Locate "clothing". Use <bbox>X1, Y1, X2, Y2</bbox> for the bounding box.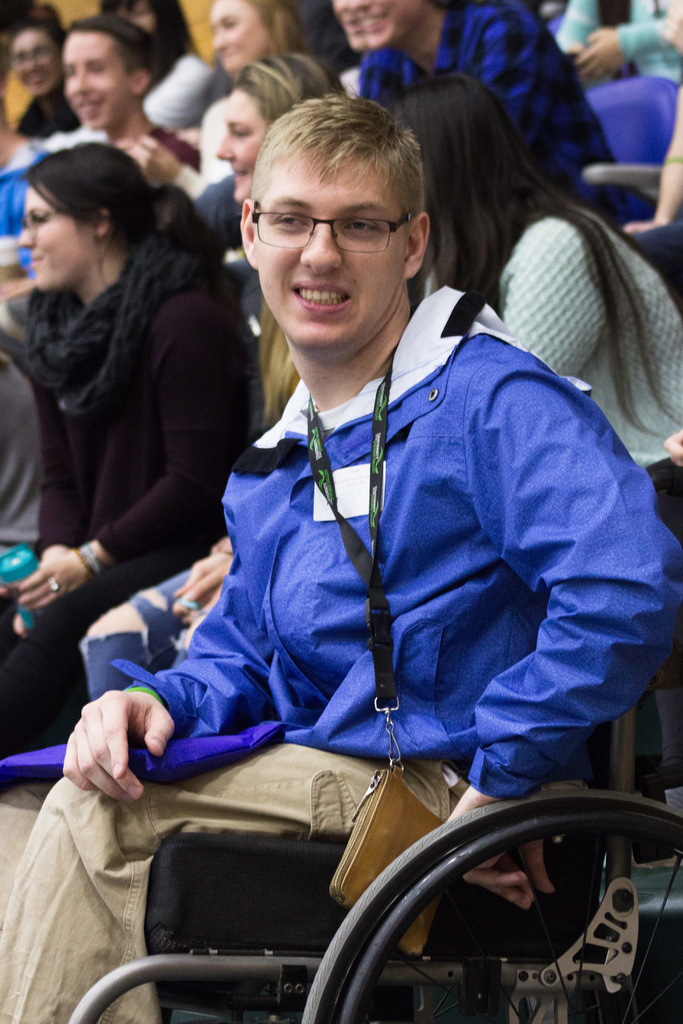
<bbox>0, 278, 682, 1023</bbox>.
